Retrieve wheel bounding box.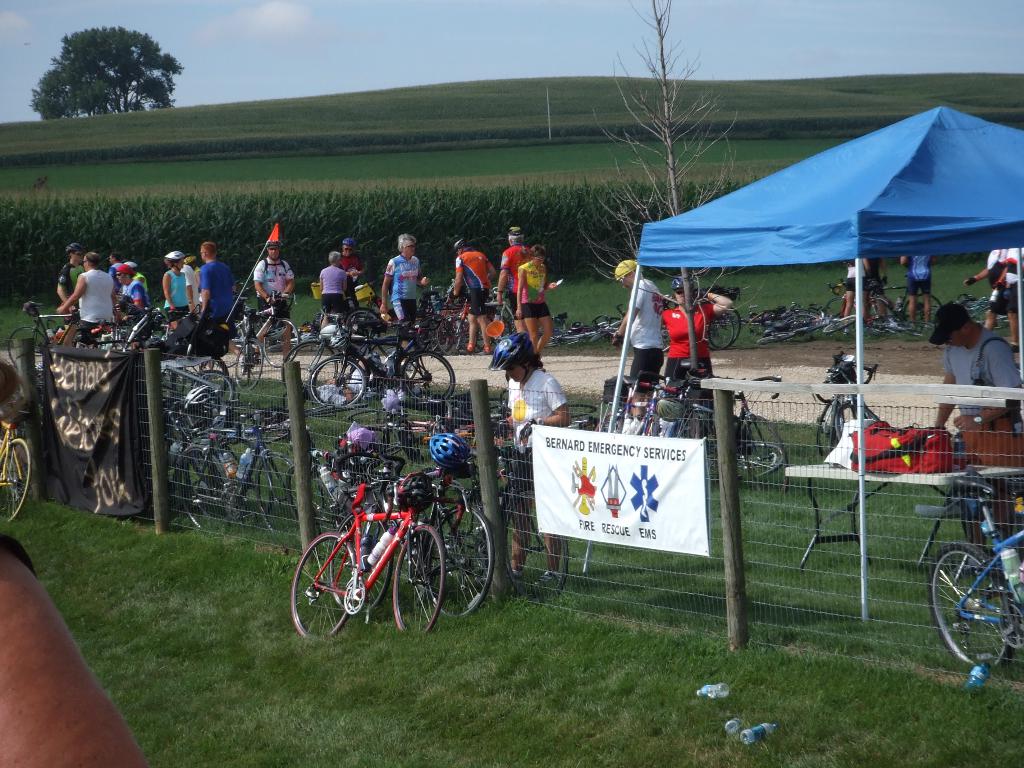
Bounding box: x1=708 y1=441 x2=783 y2=483.
